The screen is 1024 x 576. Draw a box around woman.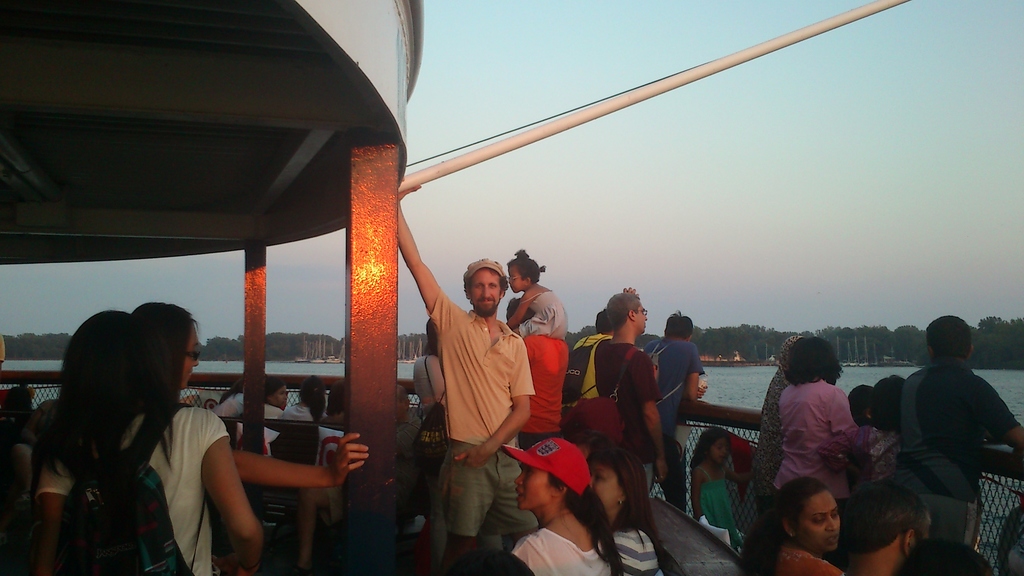
{"left": 513, "top": 440, "right": 625, "bottom": 575}.
